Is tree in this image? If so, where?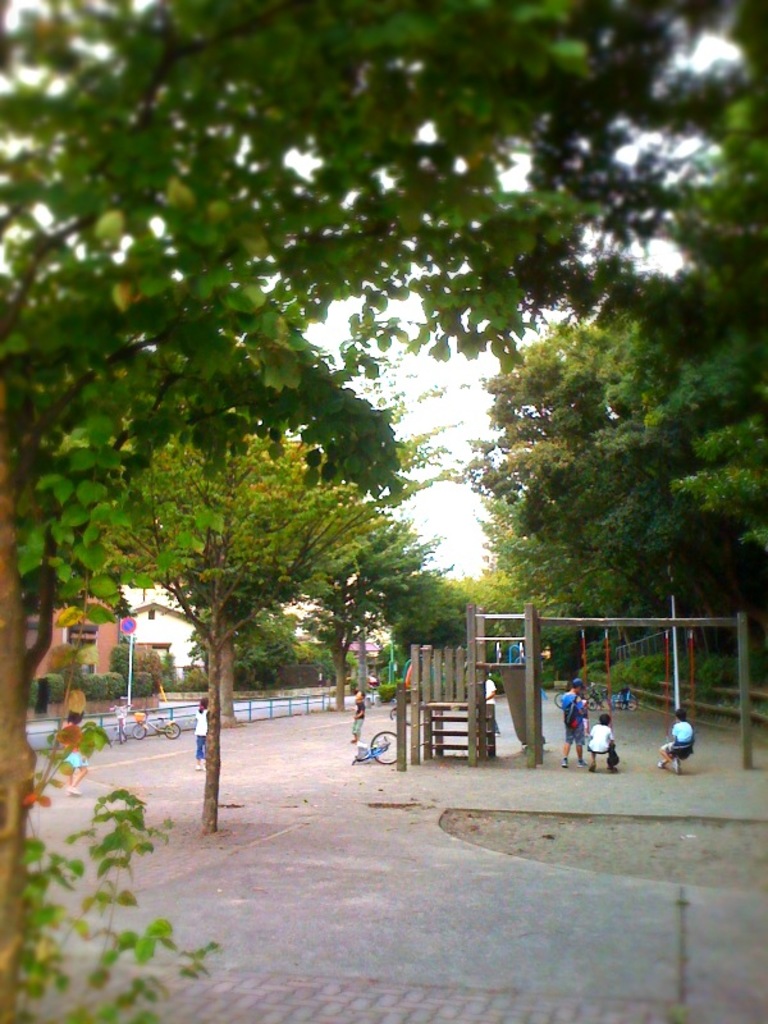
Yes, at left=481, top=335, right=689, bottom=634.
